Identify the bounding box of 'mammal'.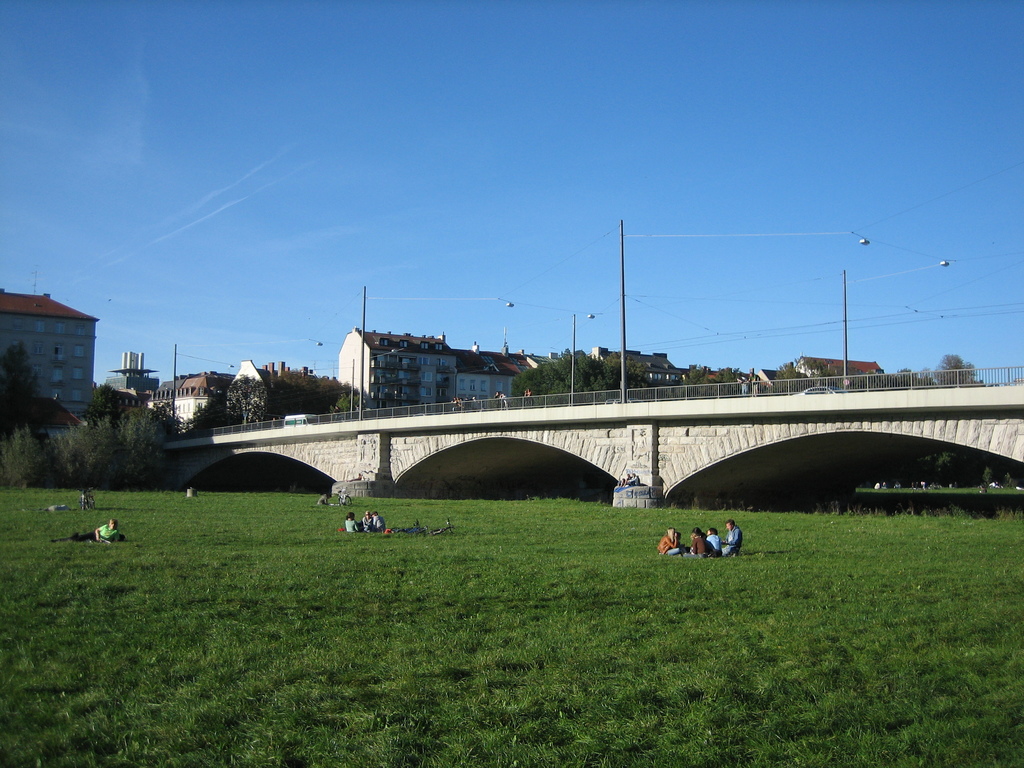
<bbox>70, 516, 118, 547</bbox>.
